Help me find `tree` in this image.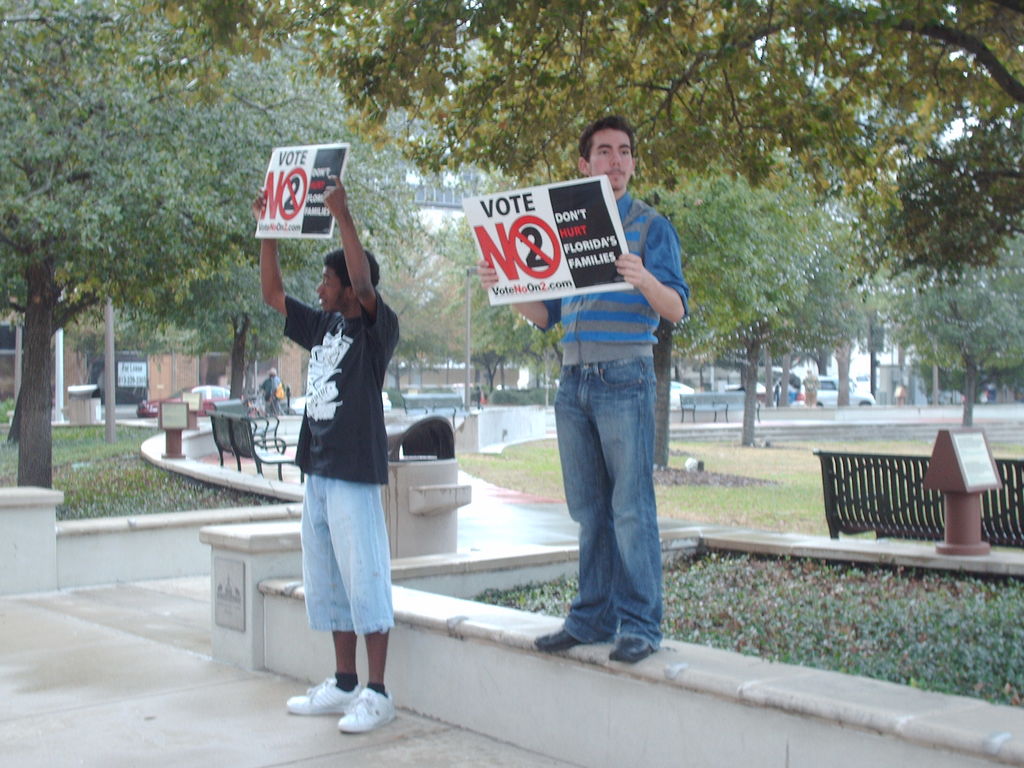
Found it: box=[0, 0, 486, 504].
